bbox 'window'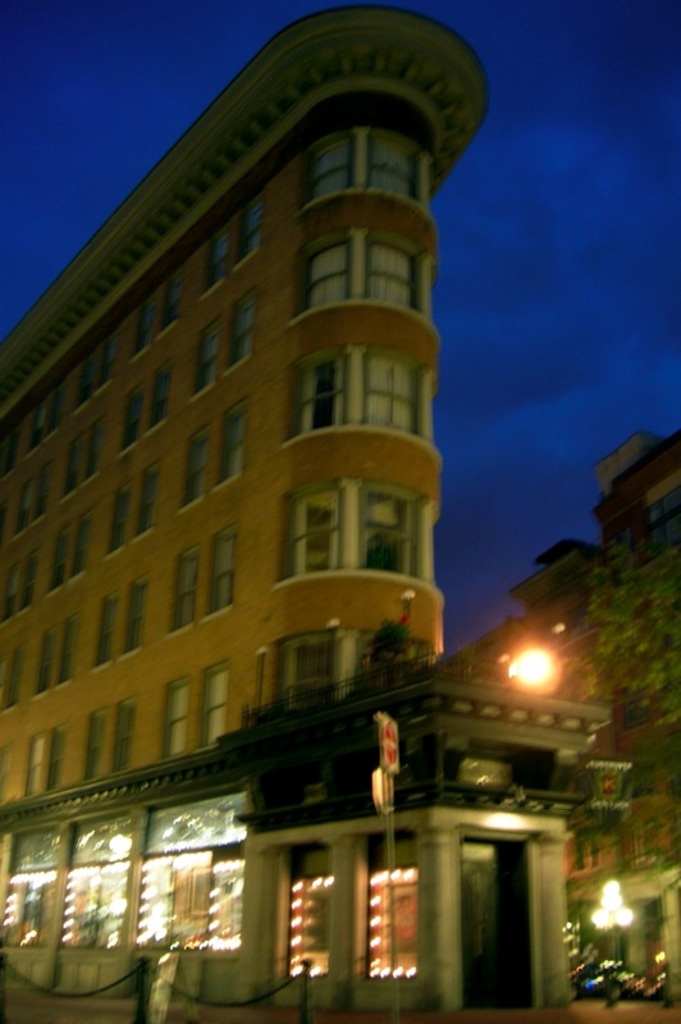
pyautogui.locateOnScreen(156, 678, 191, 759)
